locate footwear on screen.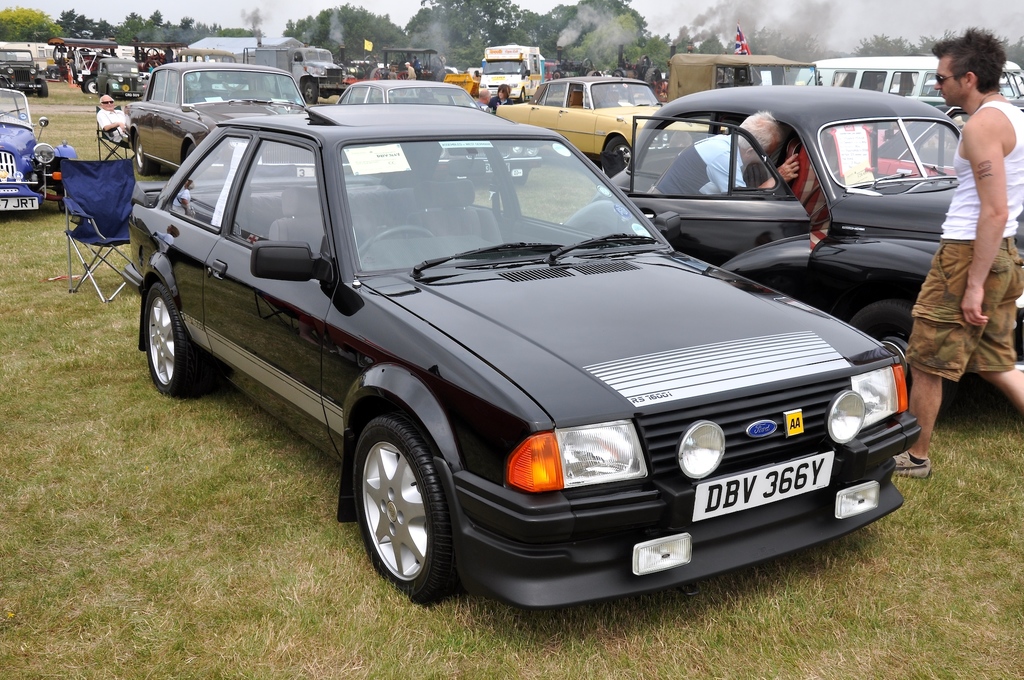
On screen at (x1=890, y1=448, x2=929, y2=484).
